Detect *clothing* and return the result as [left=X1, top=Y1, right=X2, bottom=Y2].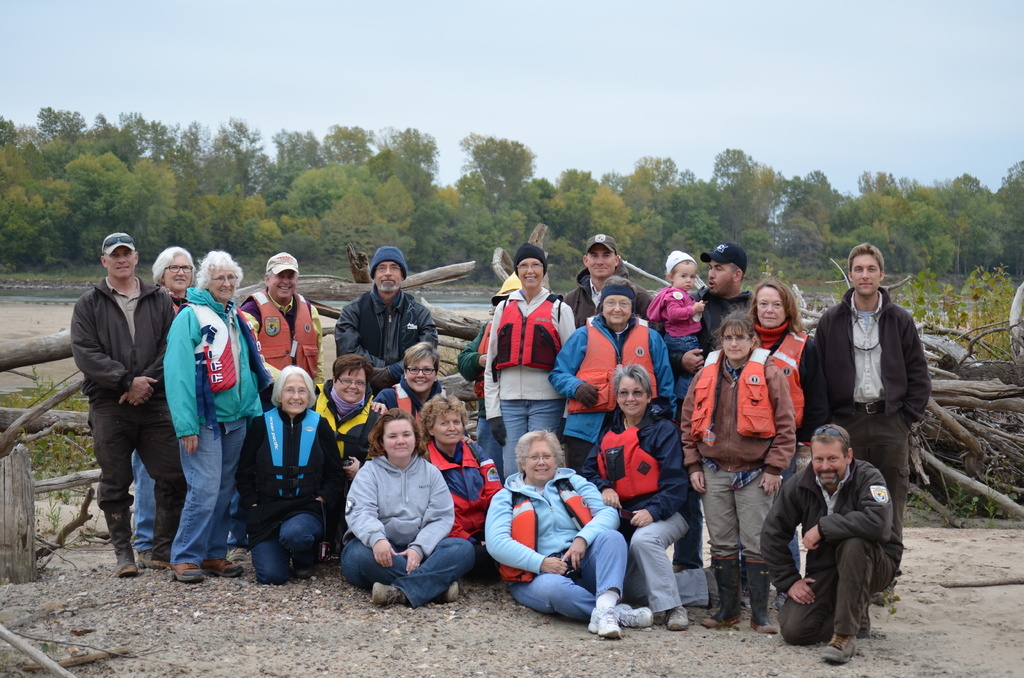
[left=750, top=311, right=813, bottom=435].
